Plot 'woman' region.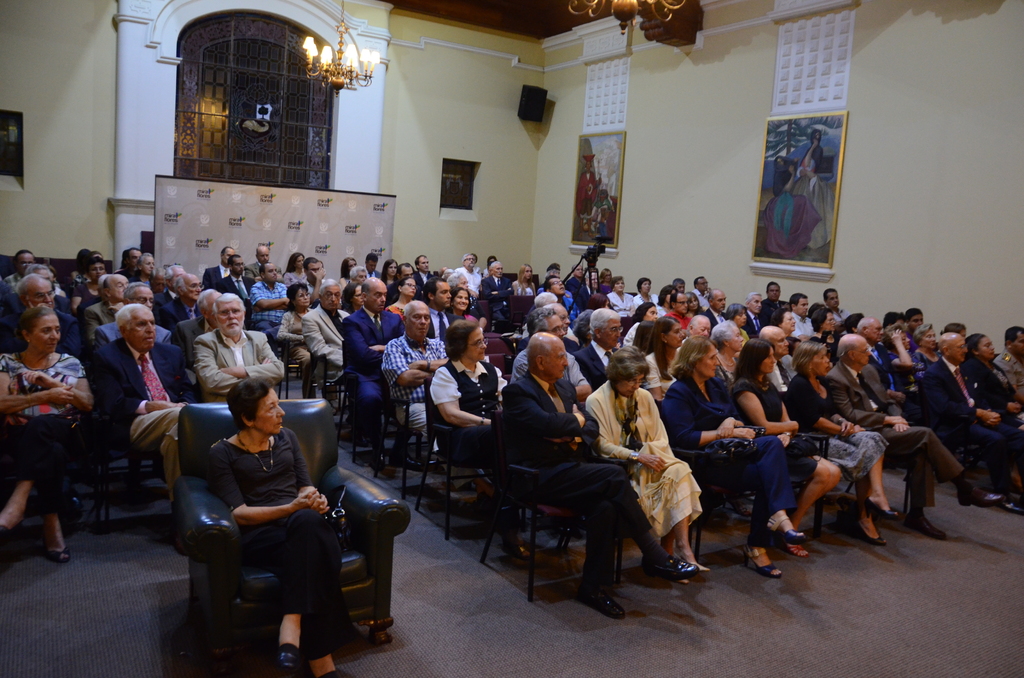
Plotted at 275,284,321,398.
